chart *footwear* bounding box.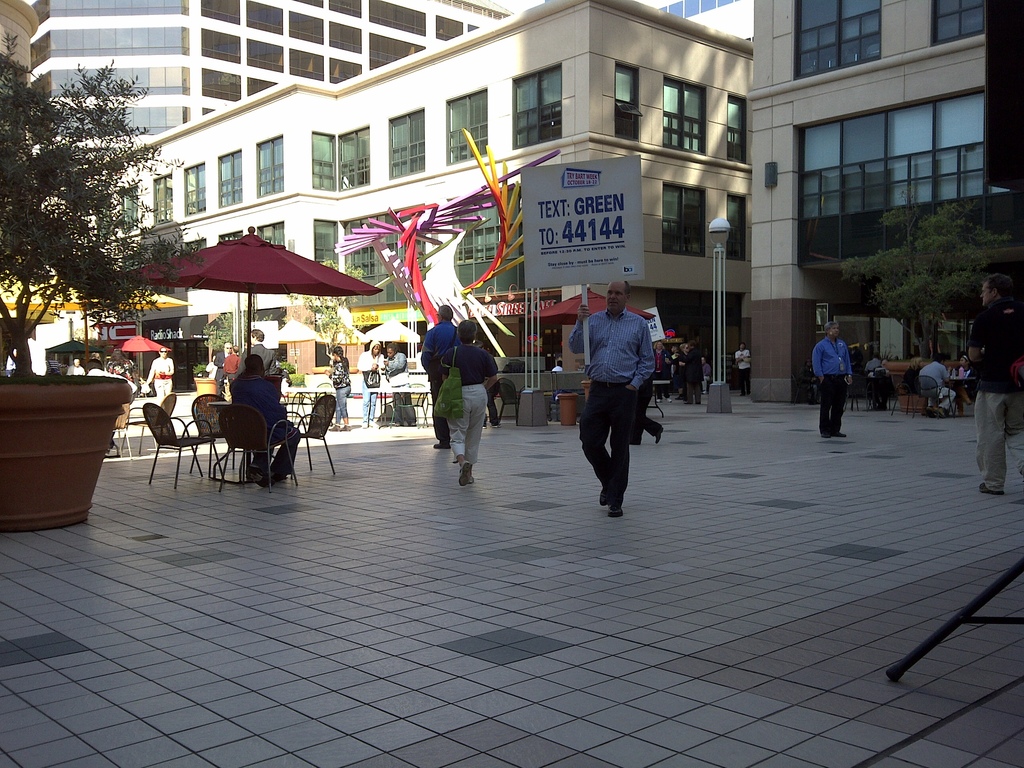
Charted: detection(604, 499, 625, 521).
